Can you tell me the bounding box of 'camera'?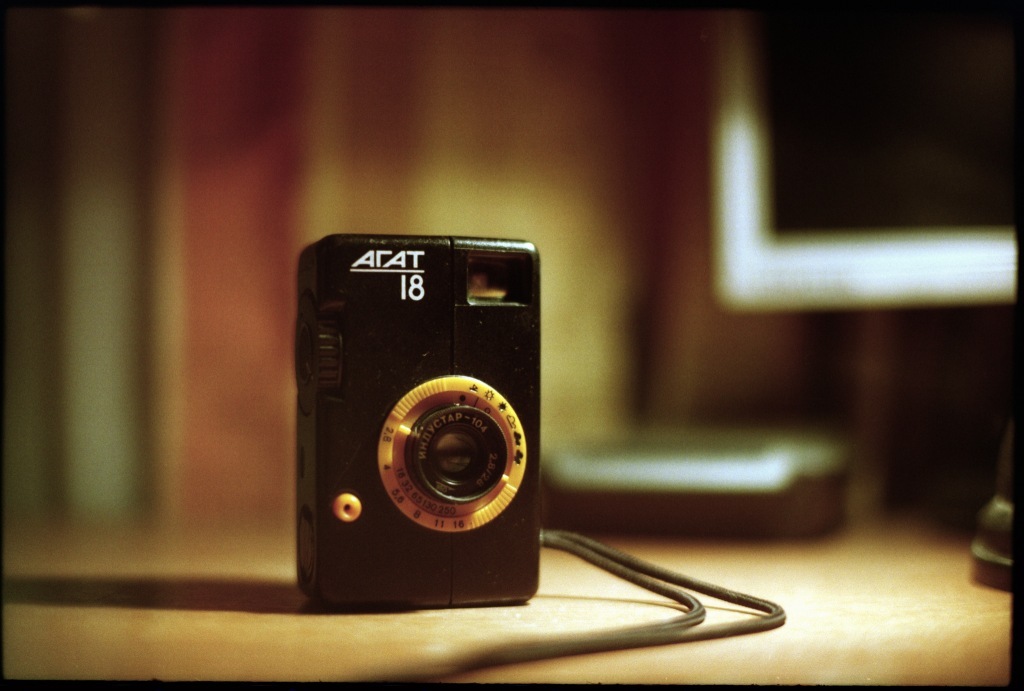
BBox(293, 228, 541, 605).
